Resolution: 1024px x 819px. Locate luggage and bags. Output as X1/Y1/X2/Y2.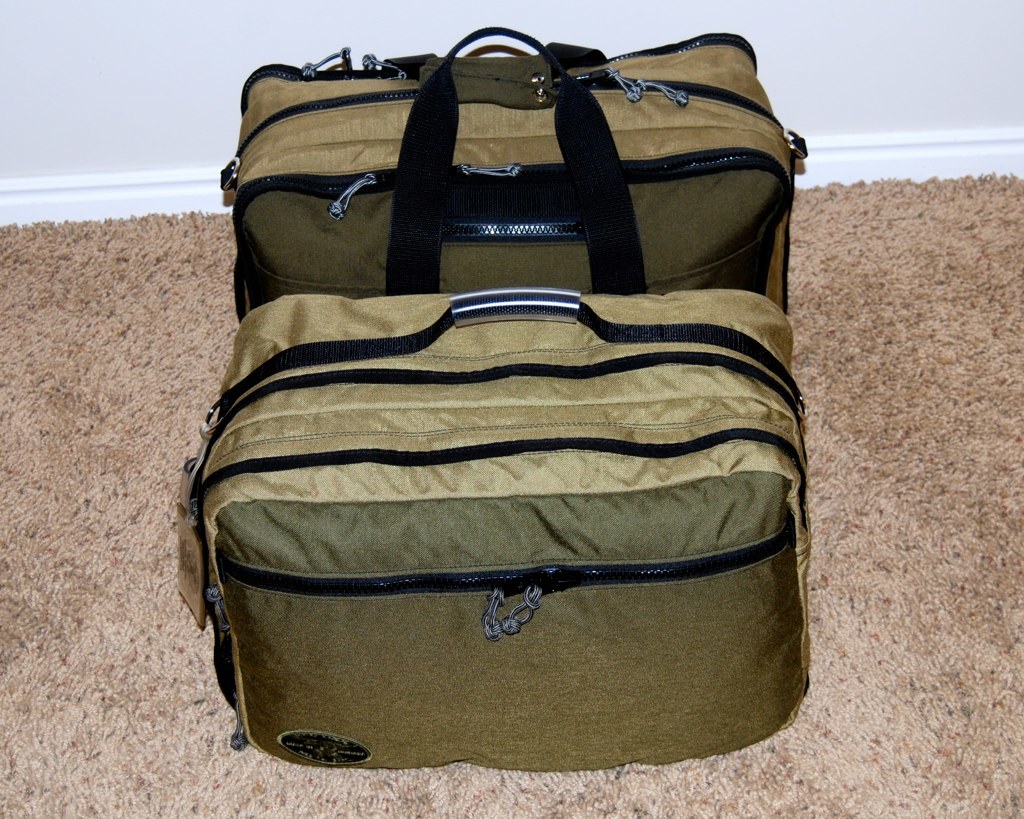
164/284/817/770.
